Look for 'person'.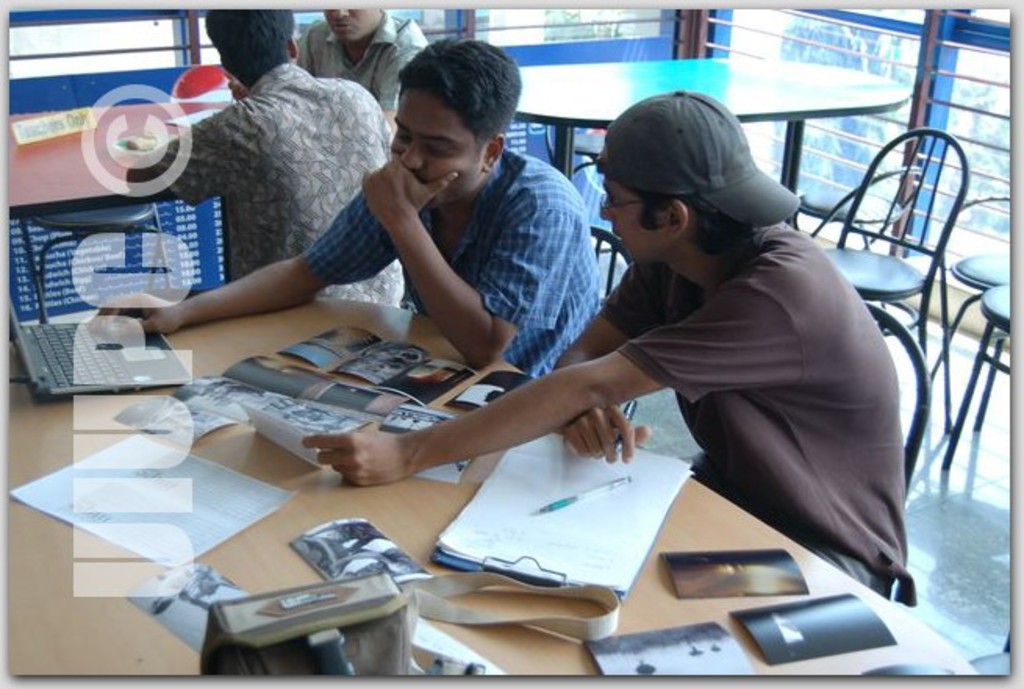
Found: x1=295 y1=8 x2=425 y2=131.
